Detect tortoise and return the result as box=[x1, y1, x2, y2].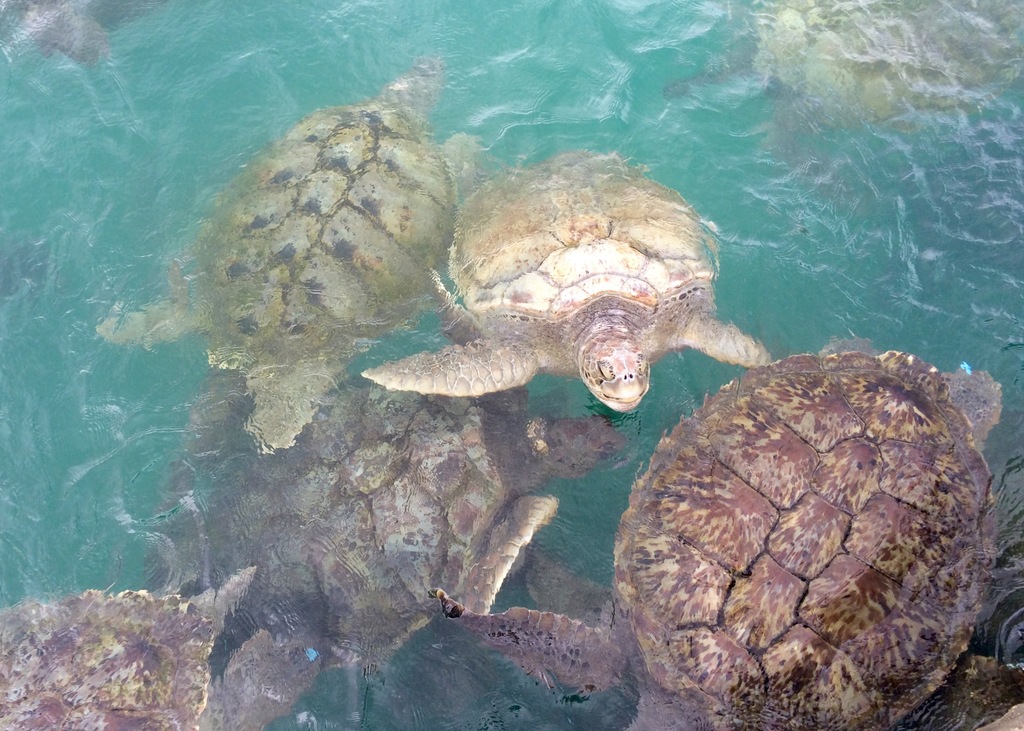
box=[658, 0, 1023, 213].
